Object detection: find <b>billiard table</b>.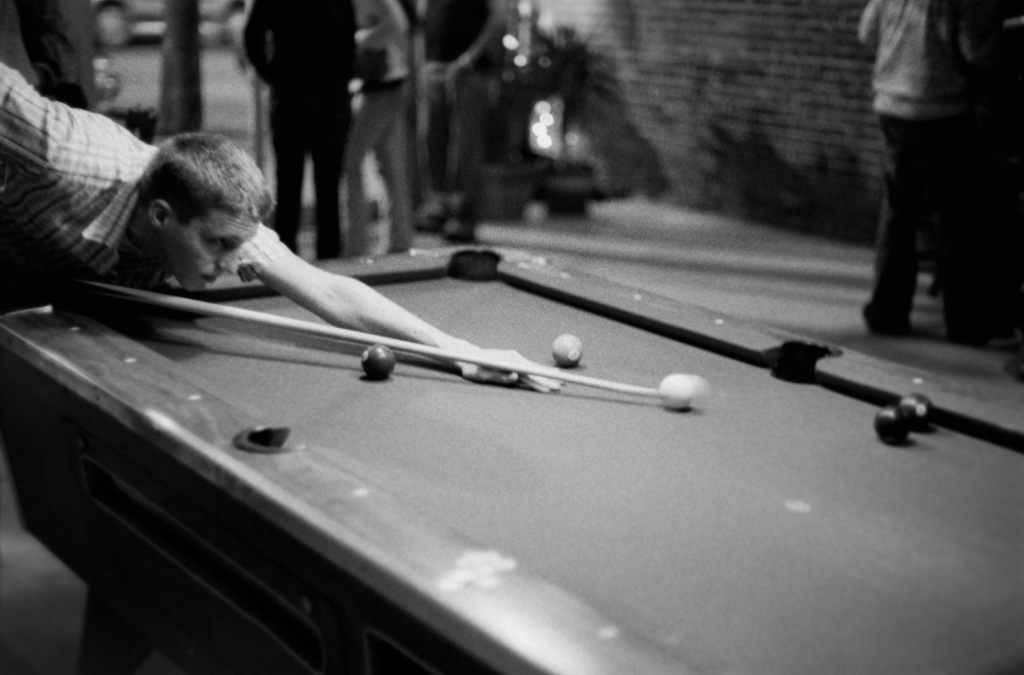
(0,245,1023,674).
